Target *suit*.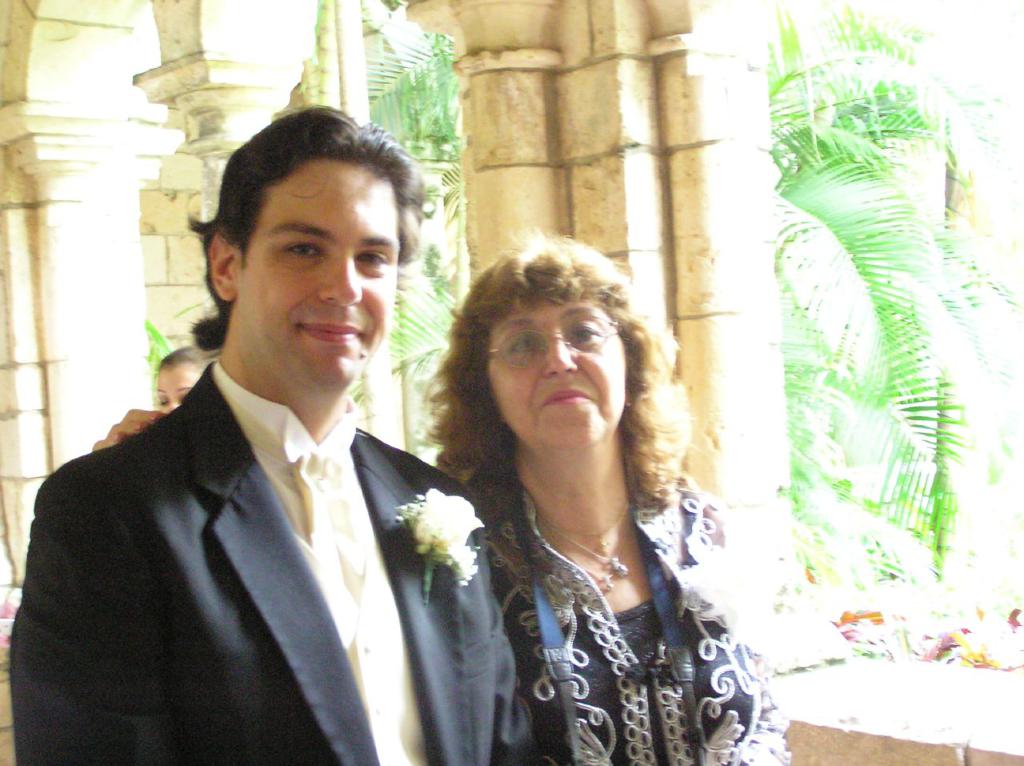
Target region: x1=76 y1=341 x2=582 y2=760.
